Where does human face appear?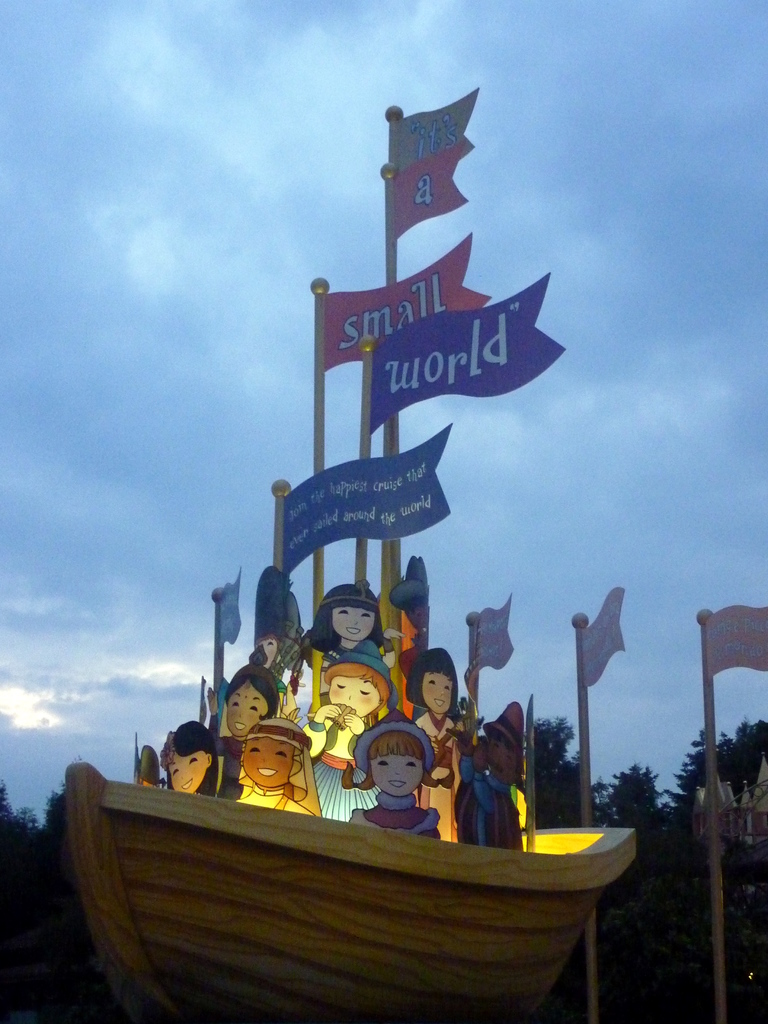
Appears at l=422, t=671, r=457, b=714.
